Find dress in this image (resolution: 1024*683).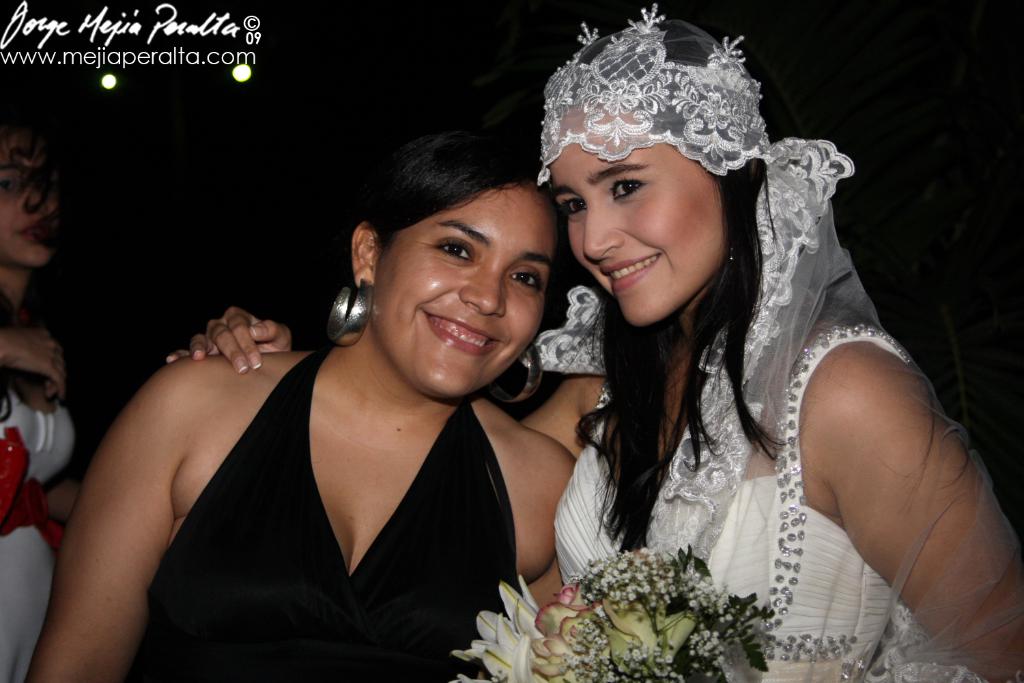
left=551, top=326, right=918, bottom=682.
